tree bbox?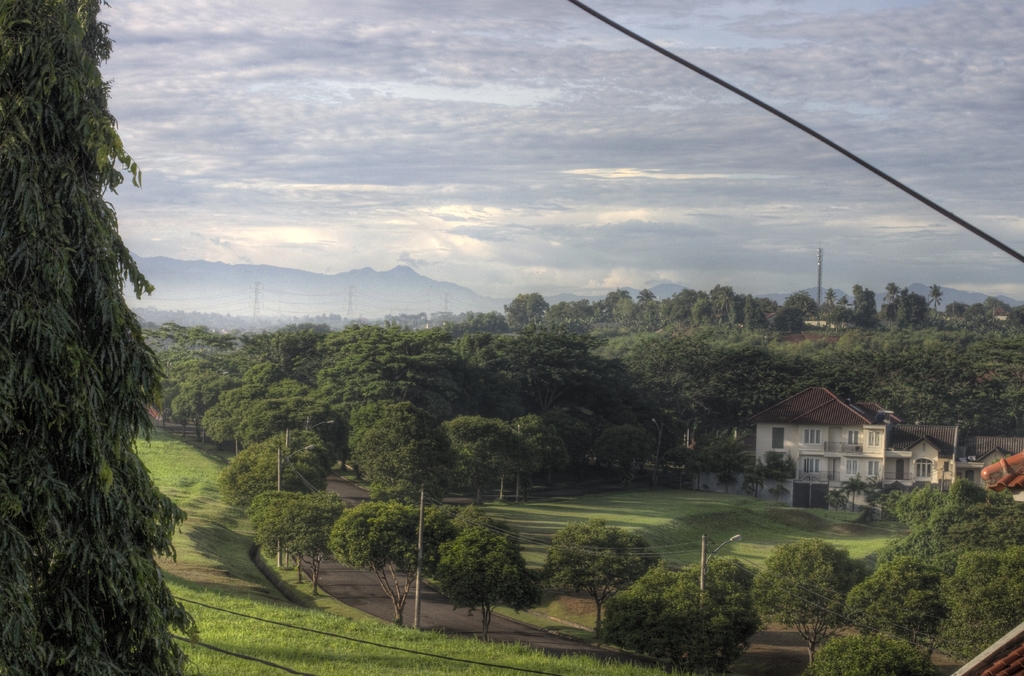
{"x1": 542, "y1": 518, "x2": 656, "y2": 638}
